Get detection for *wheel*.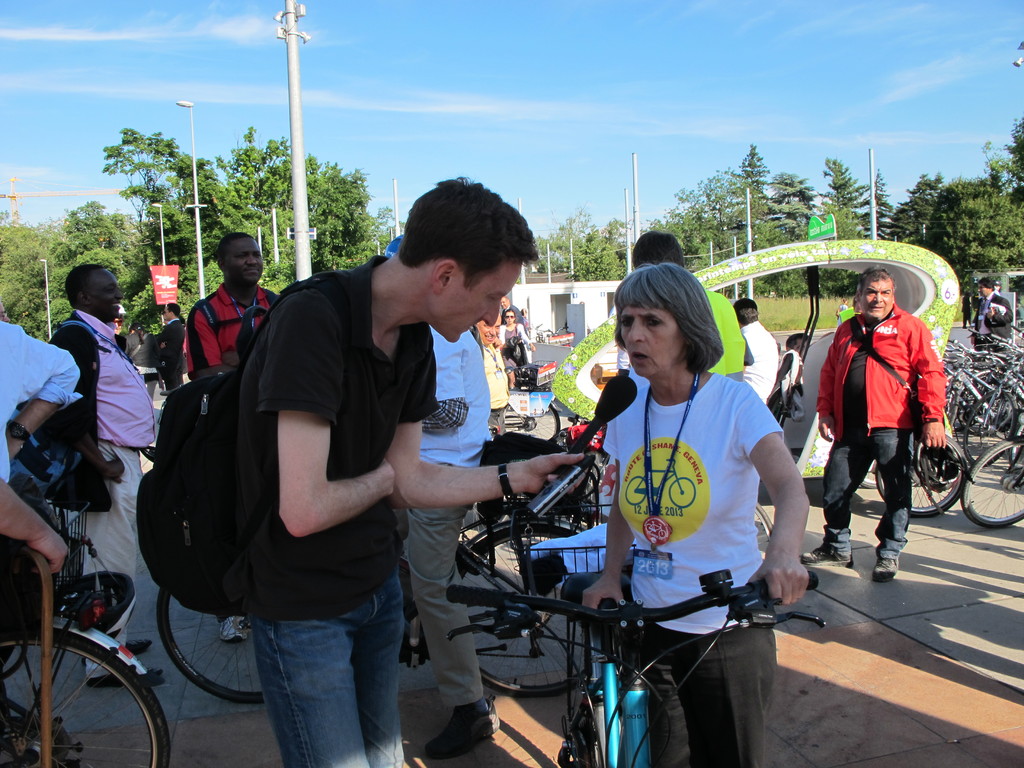
Detection: l=968, t=371, r=1002, b=436.
